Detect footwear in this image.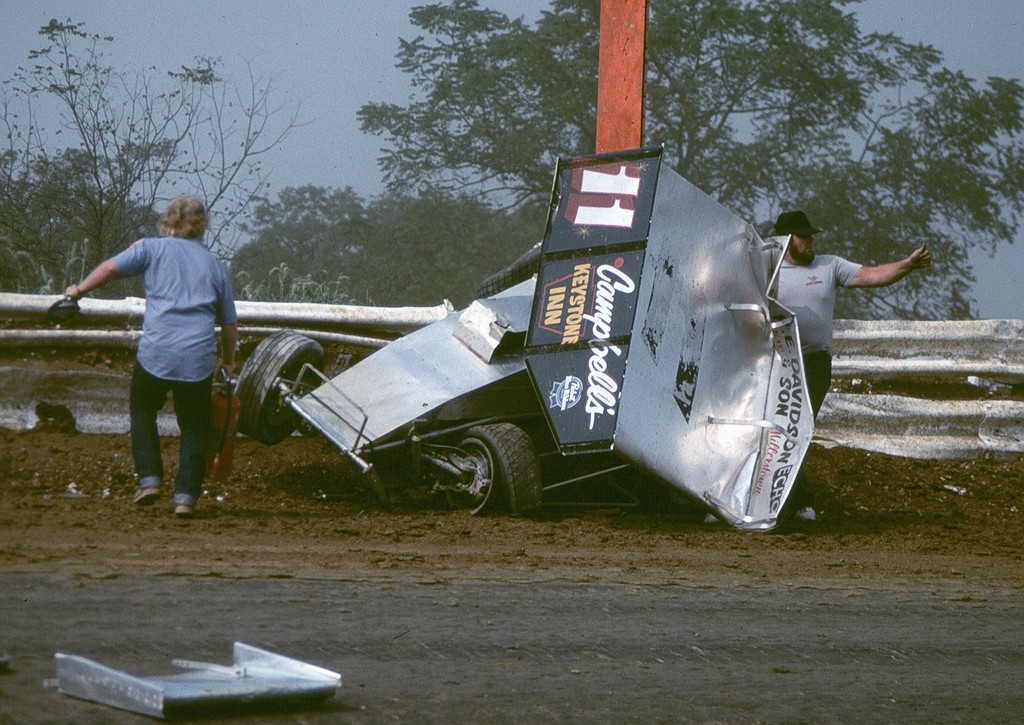
Detection: 131, 485, 160, 504.
